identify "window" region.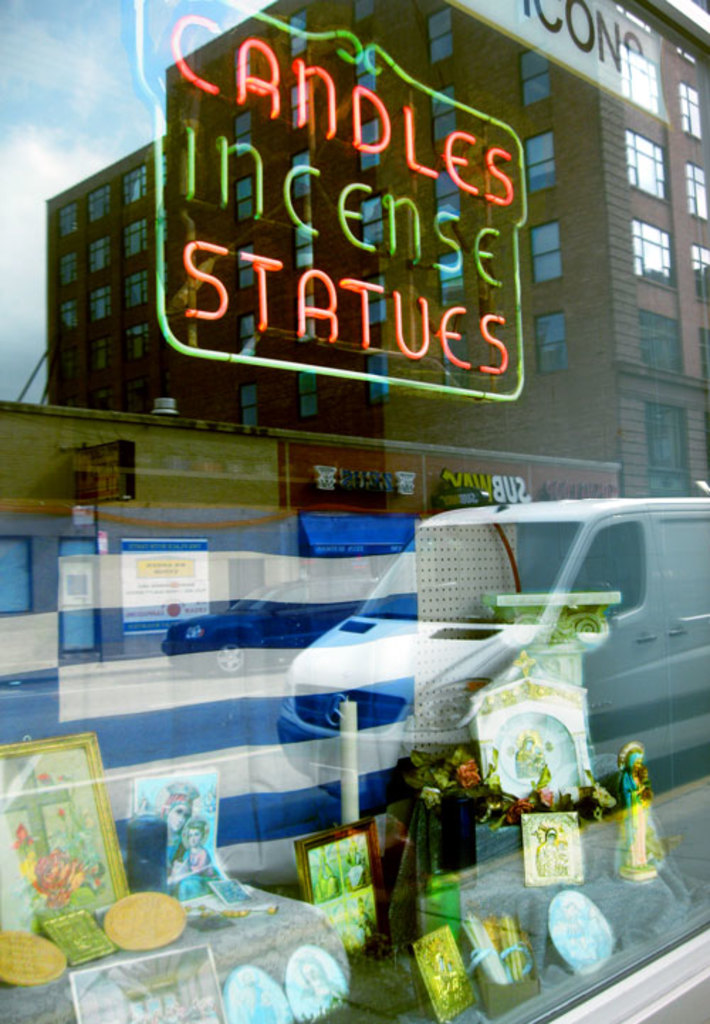
Region: crop(121, 168, 148, 206).
